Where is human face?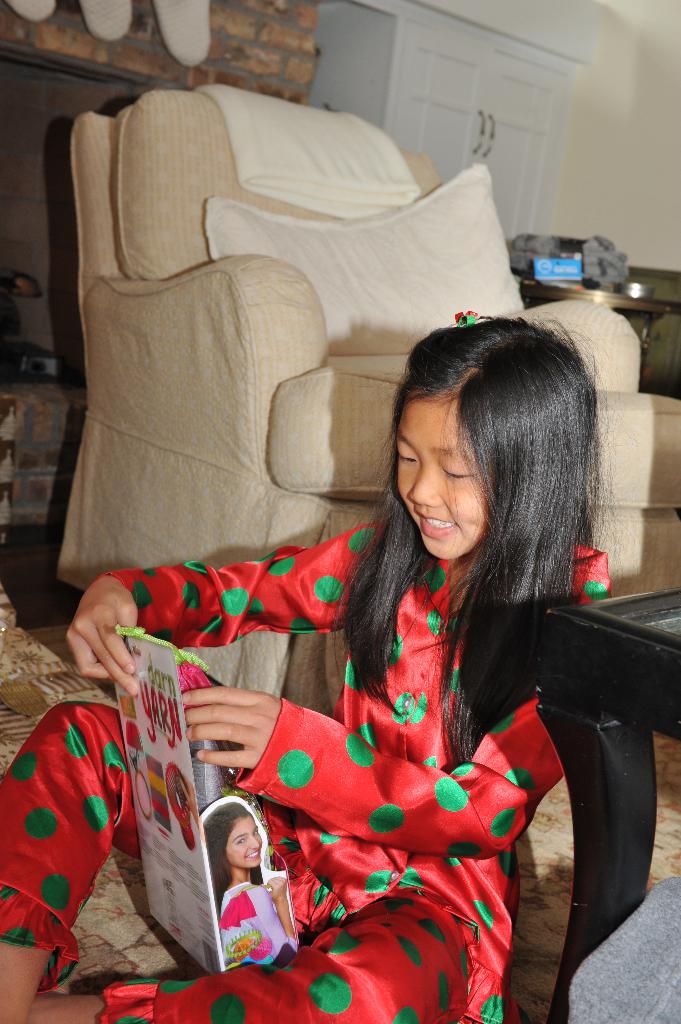
pyautogui.locateOnScreen(396, 387, 490, 559).
